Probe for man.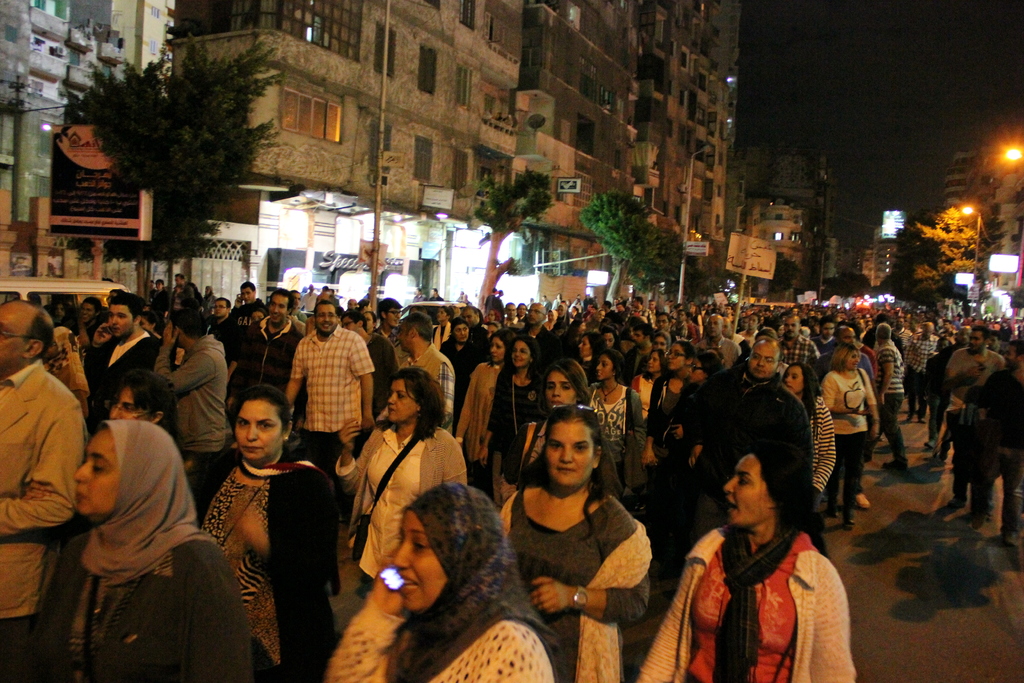
Probe result: 808,317,832,356.
